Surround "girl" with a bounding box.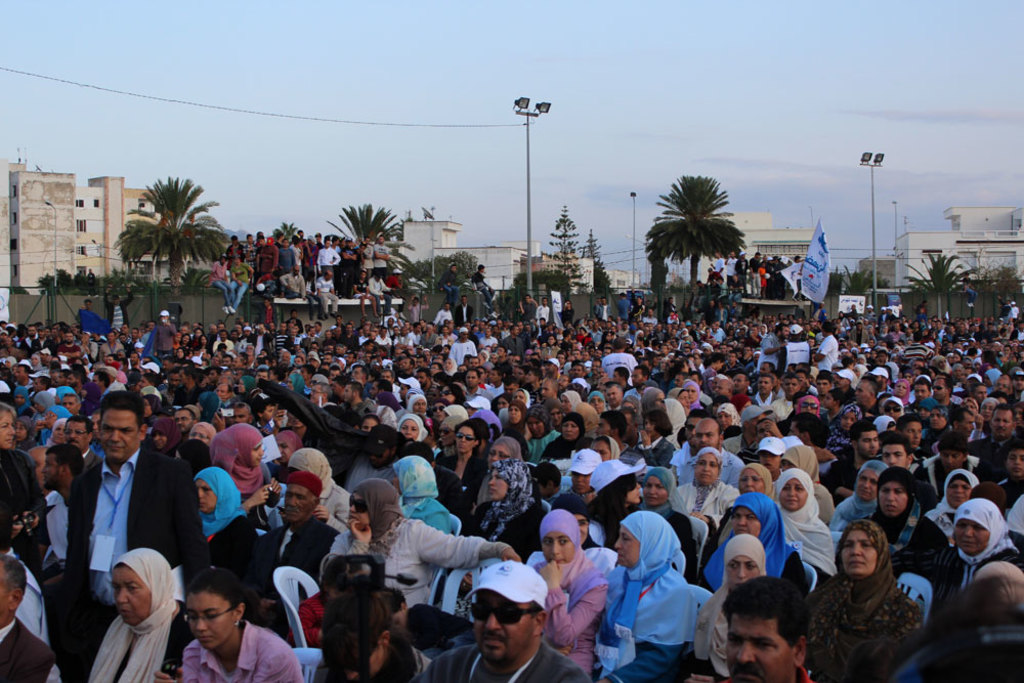
<region>328, 478, 520, 614</region>.
